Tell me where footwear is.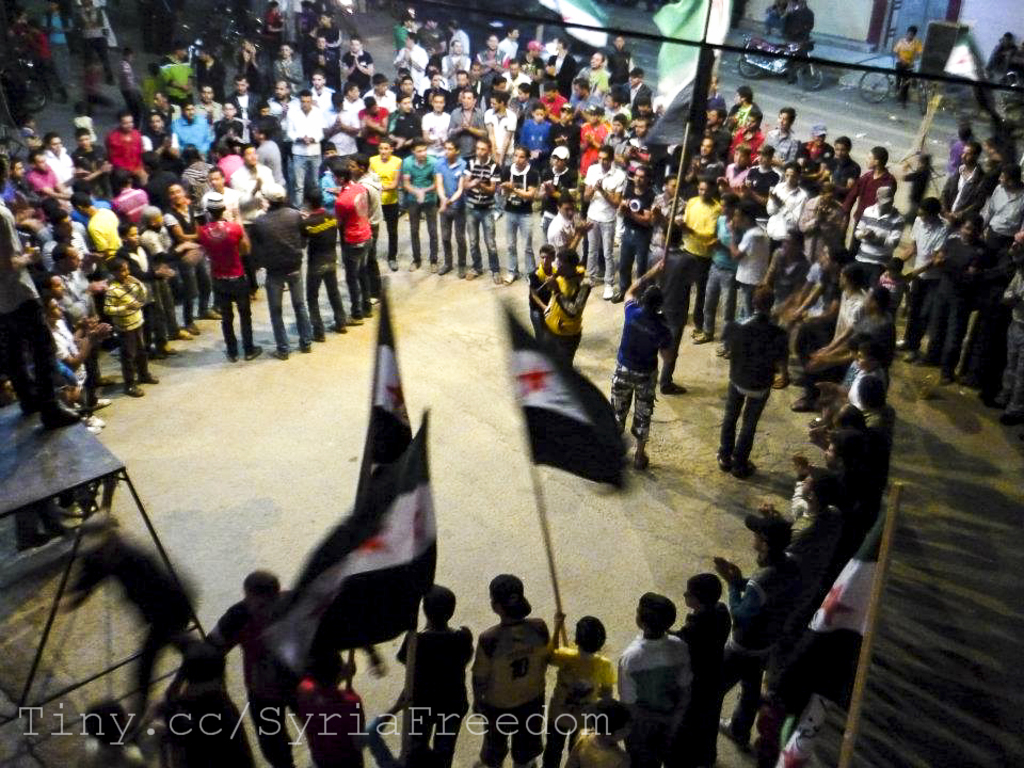
footwear is at [720, 455, 726, 470].
